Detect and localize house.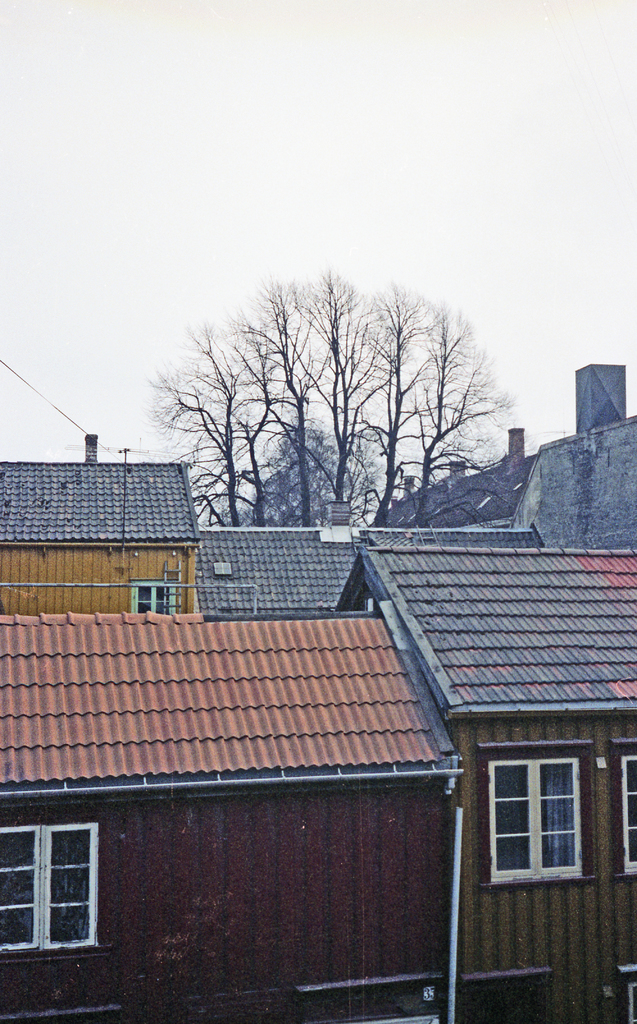
Localized at BBox(0, 585, 503, 996).
